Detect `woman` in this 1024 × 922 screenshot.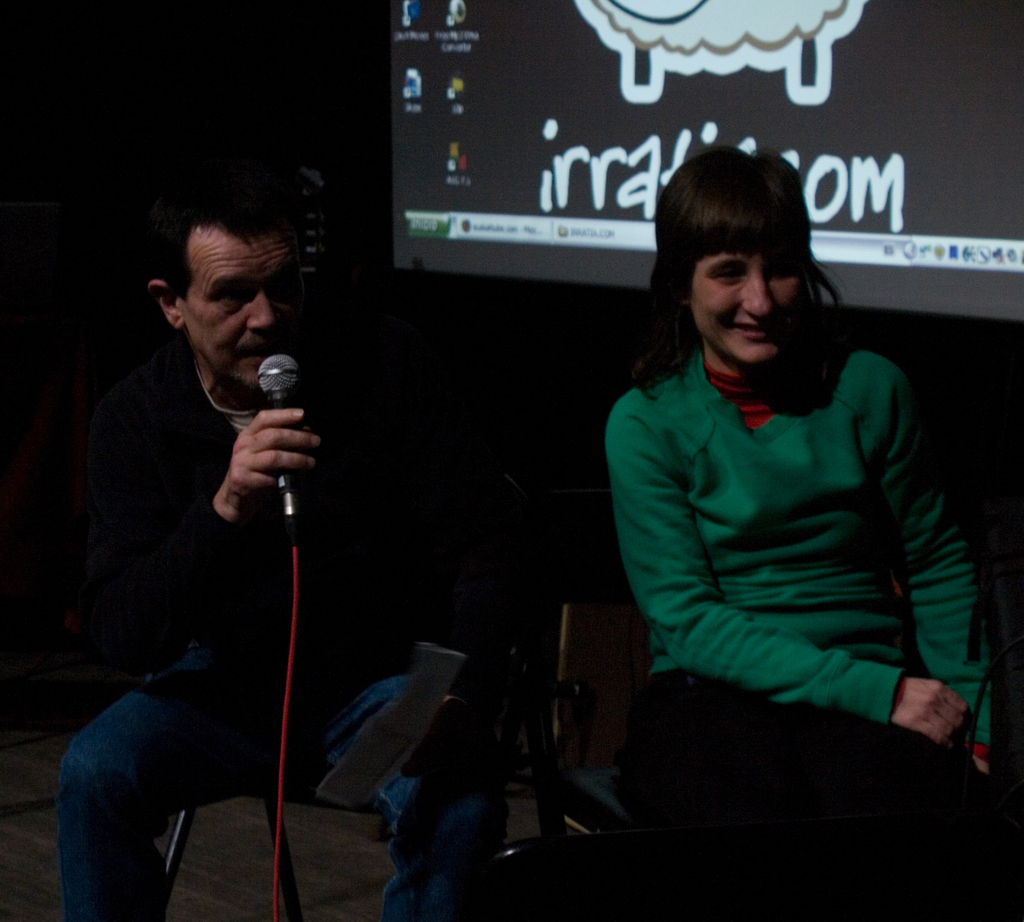
Detection: (603,154,1022,880).
